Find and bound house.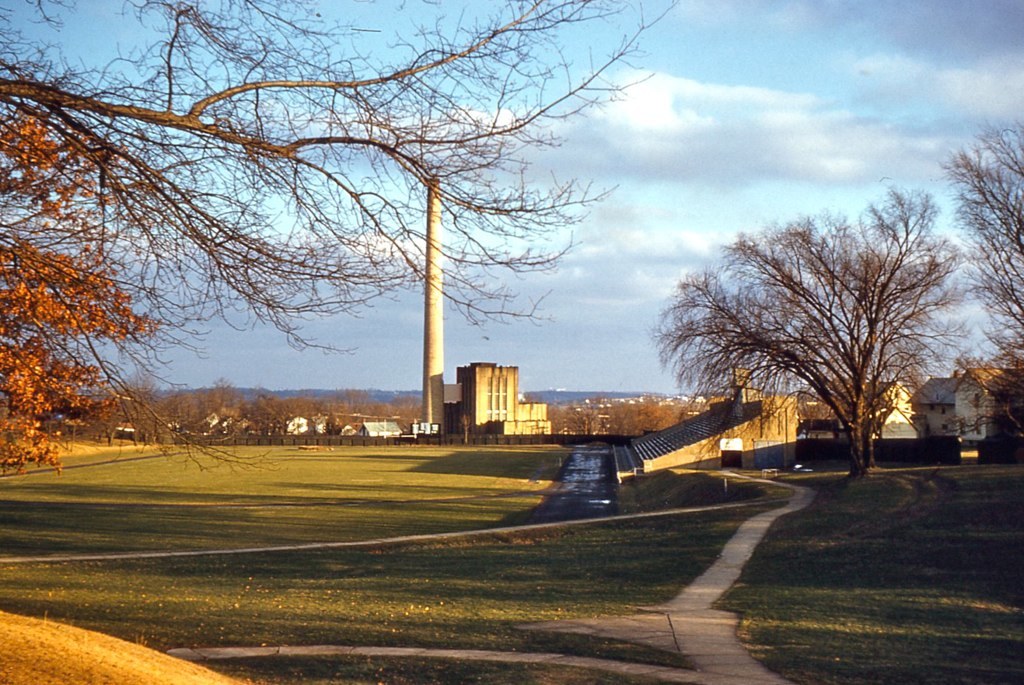
Bound: (x1=358, y1=413, x2=406, y2=446).
